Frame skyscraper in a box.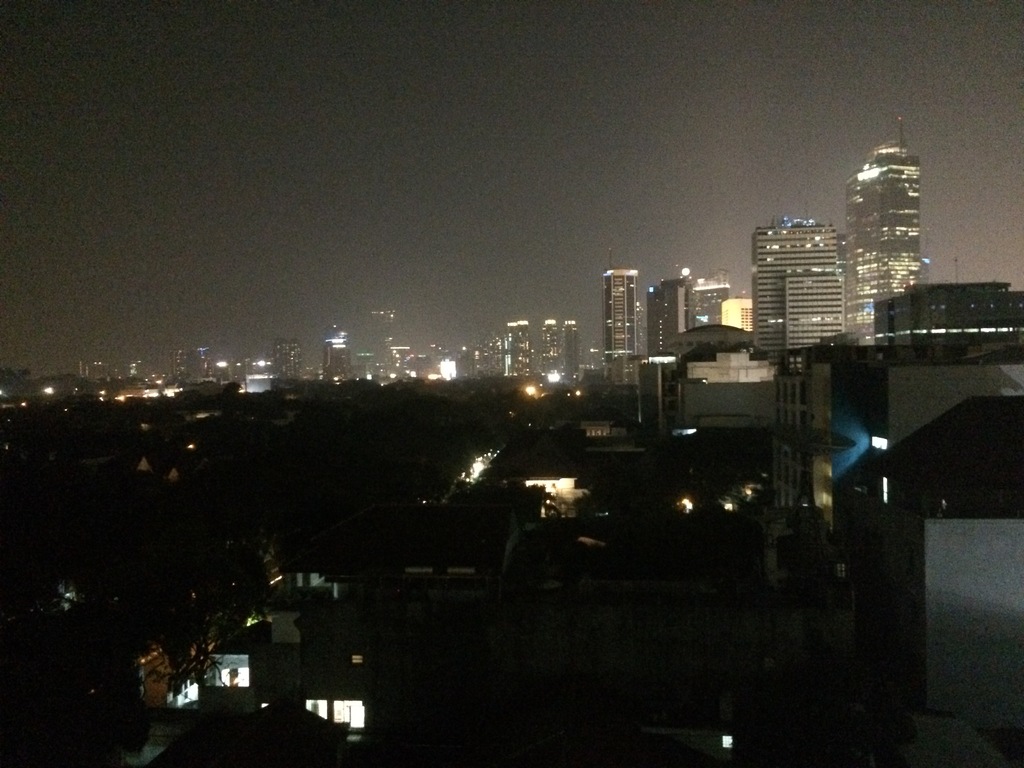
bbox(840, 138, 942, 347).
